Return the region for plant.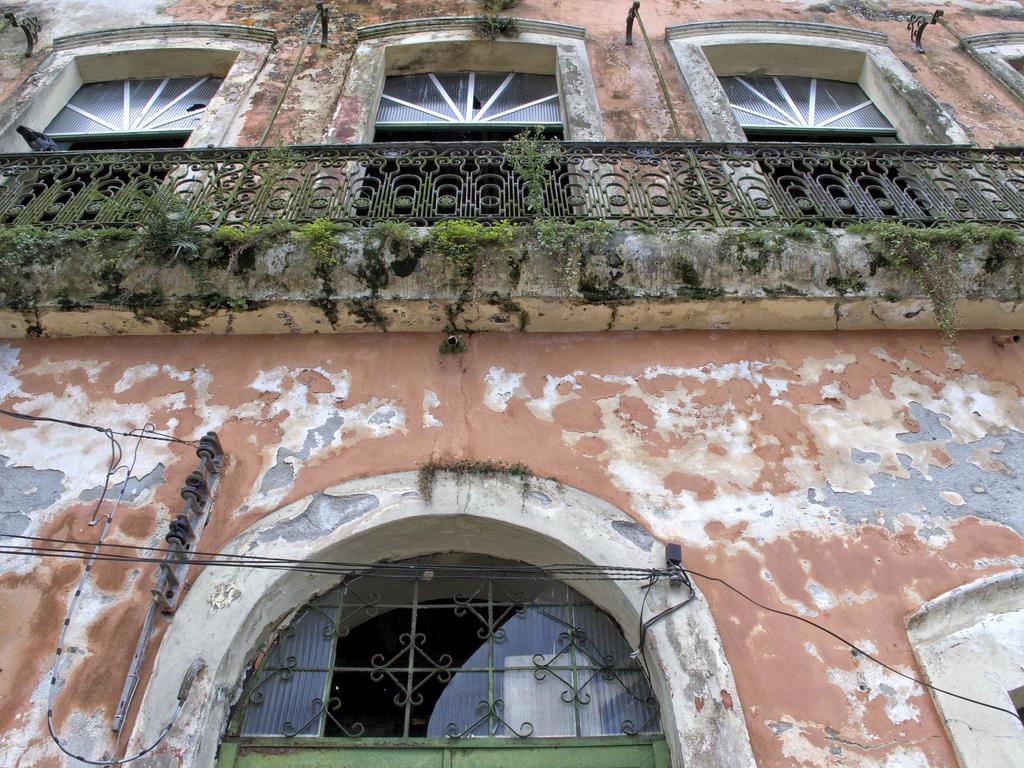
select_region(636, 218, 657, 236).
